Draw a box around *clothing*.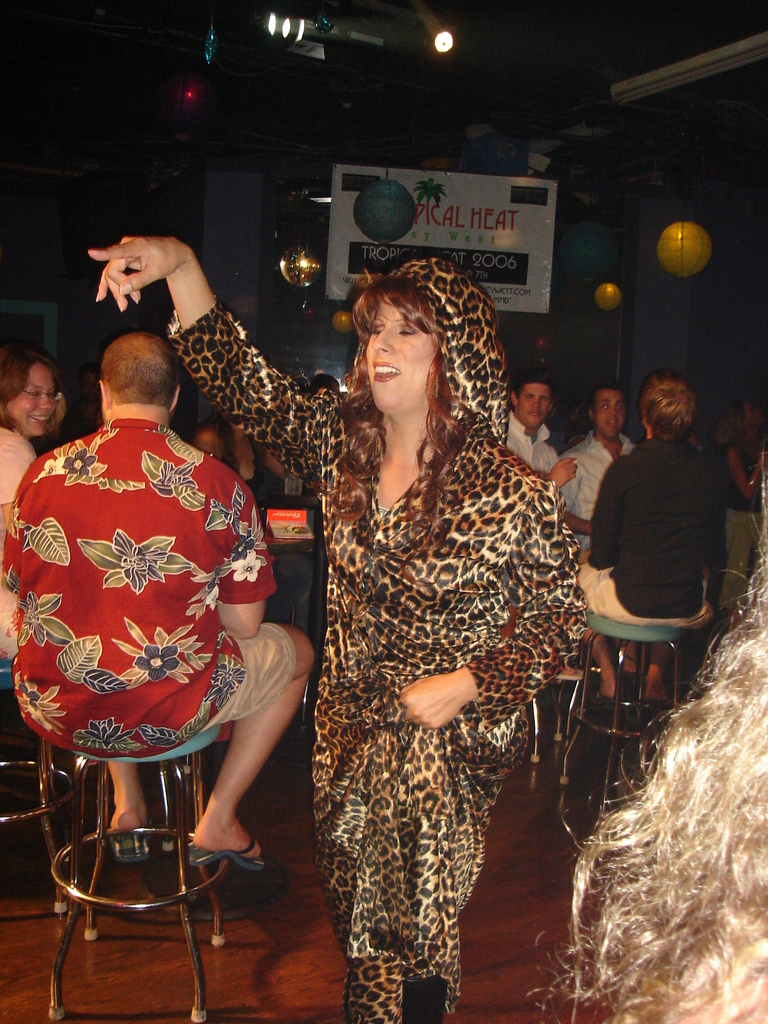
bbox=(255, 464, 317, 639).
